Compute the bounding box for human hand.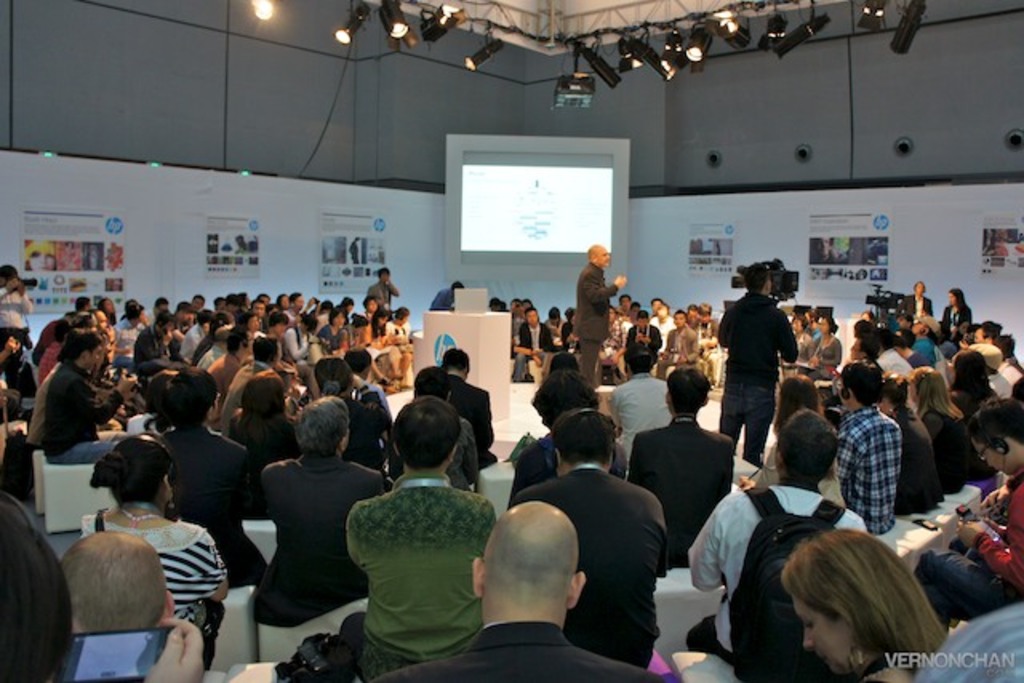
x1=170, y1=326, x2=187, y2=344.
